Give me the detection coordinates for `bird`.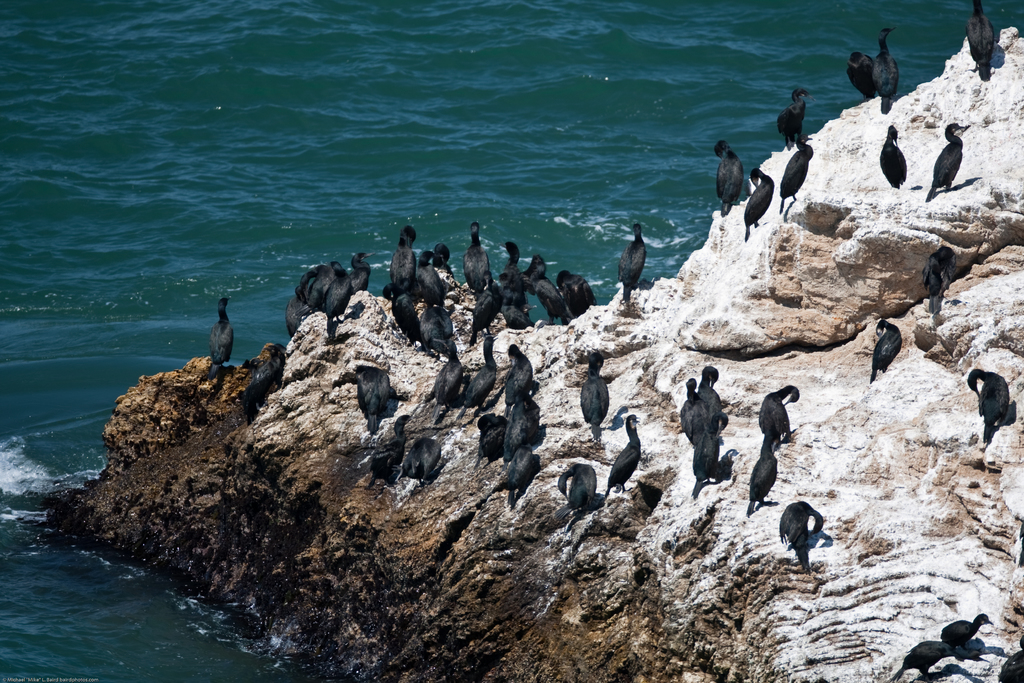
pyautogui.locateOnScreen(971, 0, 995, 81).
